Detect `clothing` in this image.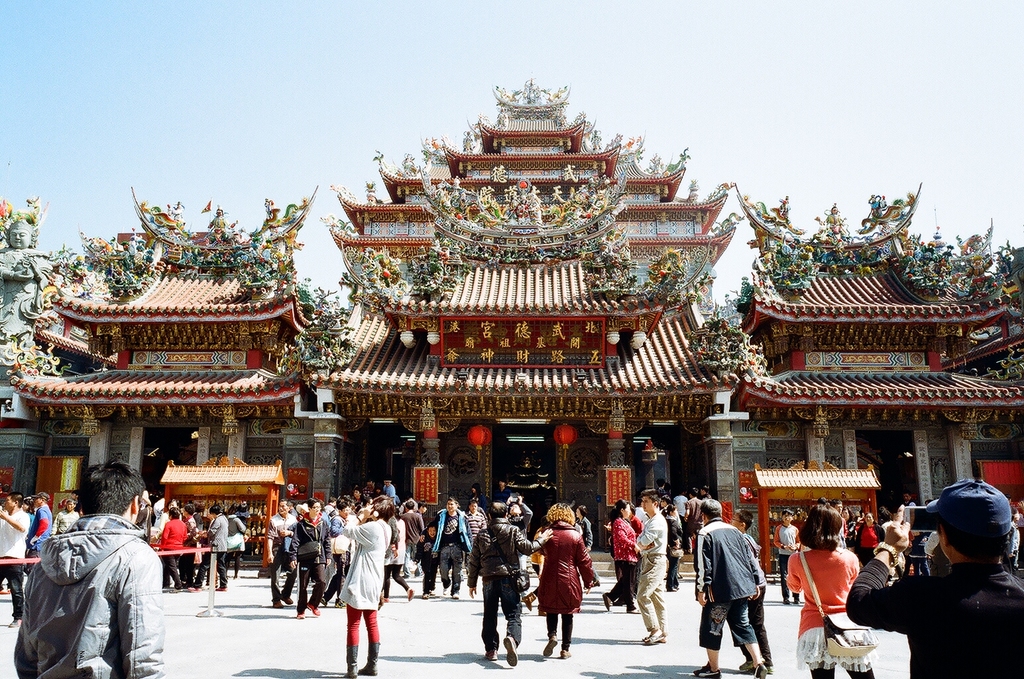
Detection: detection(22, 494, 163, 678).
